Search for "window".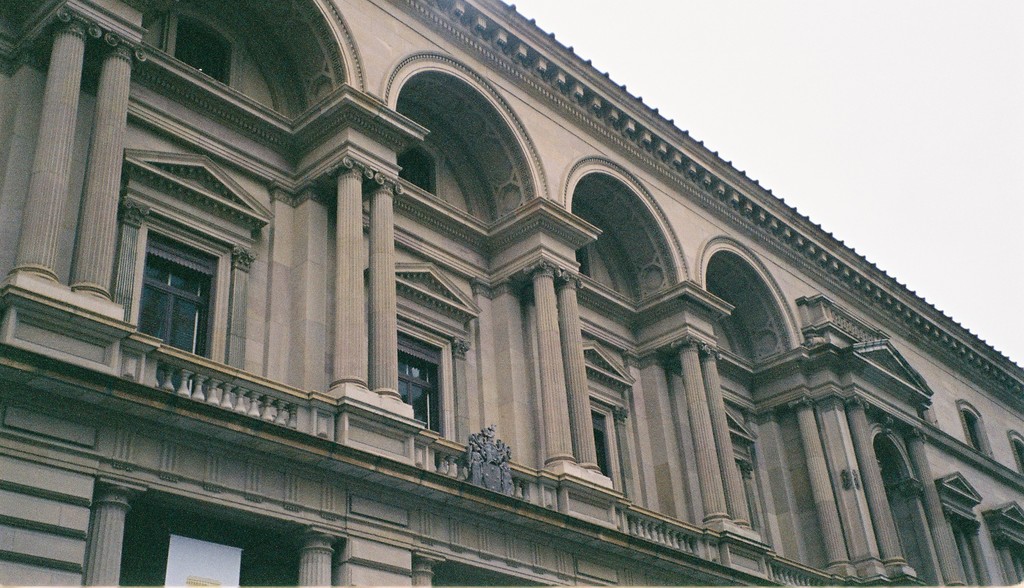
Found at <box>956,399,995,459</box>.
